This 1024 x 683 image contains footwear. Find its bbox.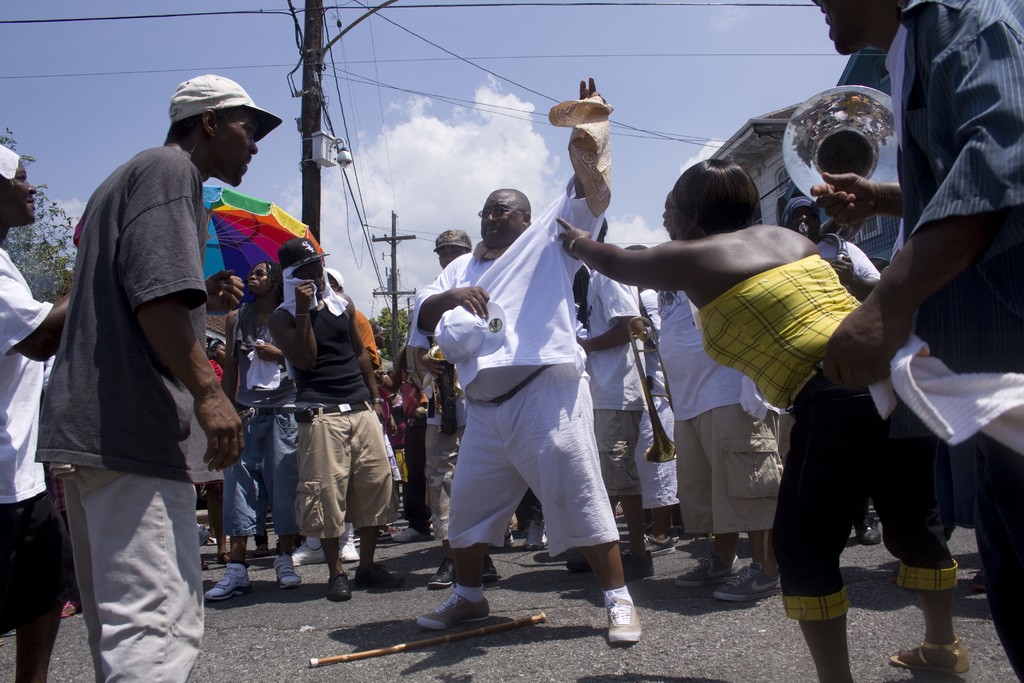
(x1=678, y1=556, x2=746, y2=587).
